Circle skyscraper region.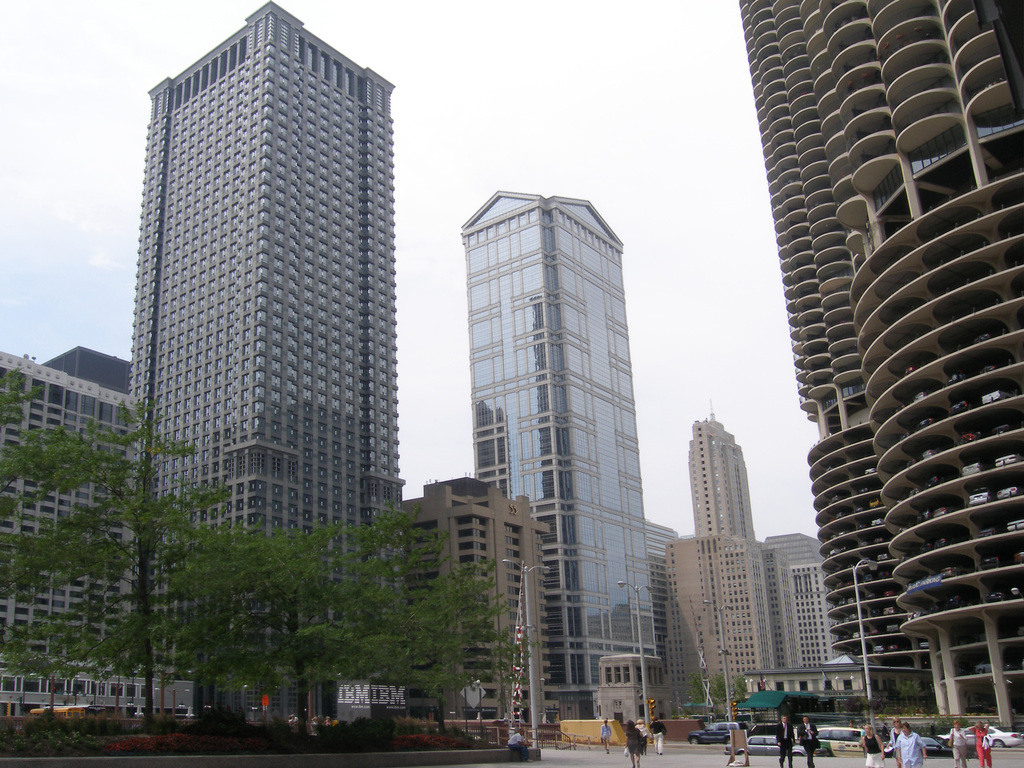
Region: (732, 7, 1023, 736).
